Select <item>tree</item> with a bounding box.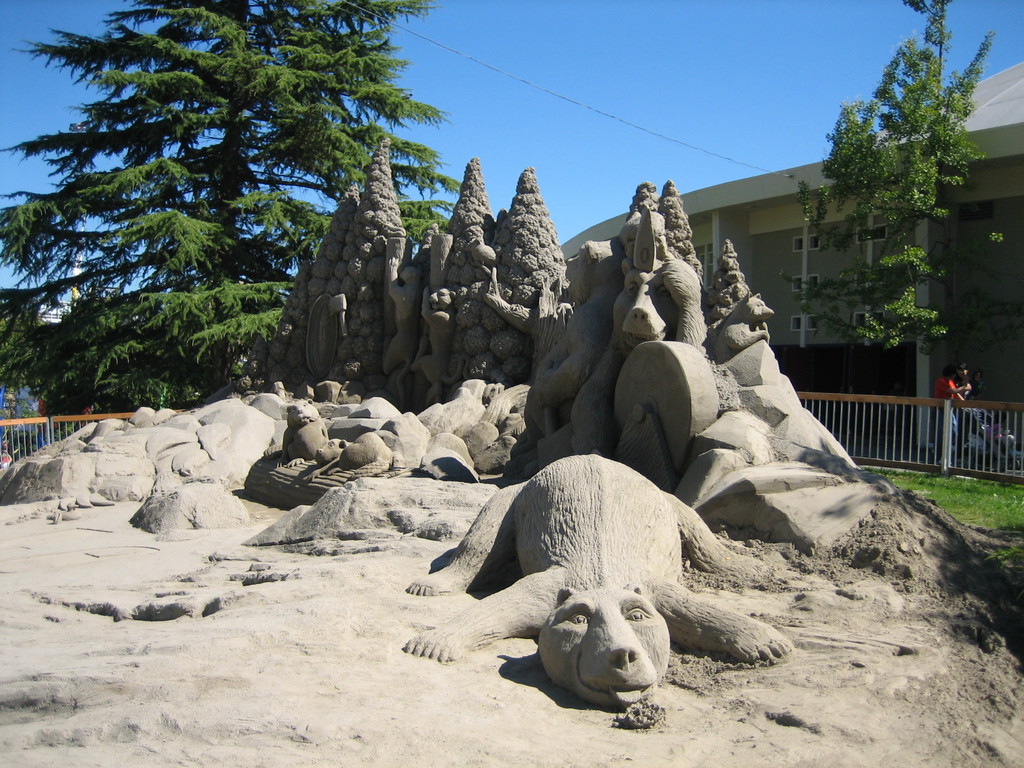
791,0,1016,385.
